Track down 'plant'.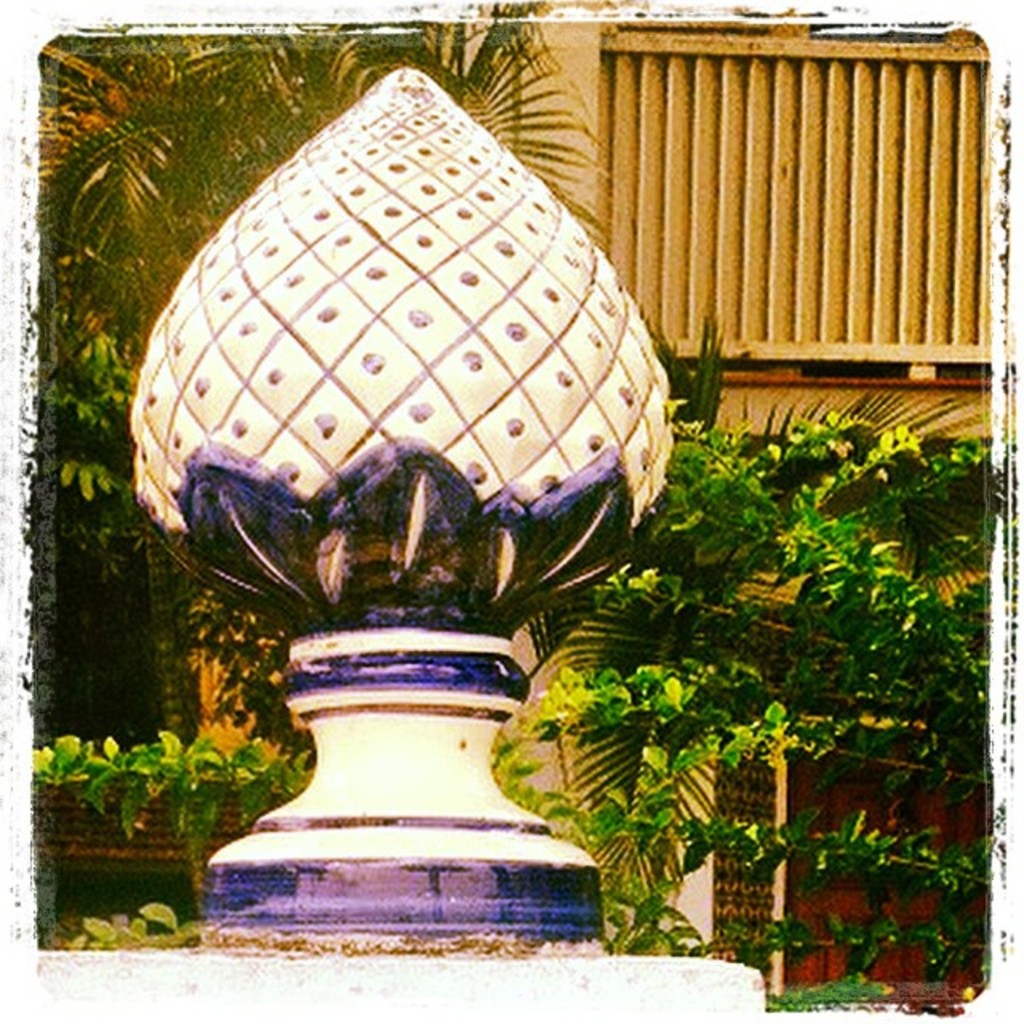
Tracked to x1=528 y1=413 x2=981 y2=997.
